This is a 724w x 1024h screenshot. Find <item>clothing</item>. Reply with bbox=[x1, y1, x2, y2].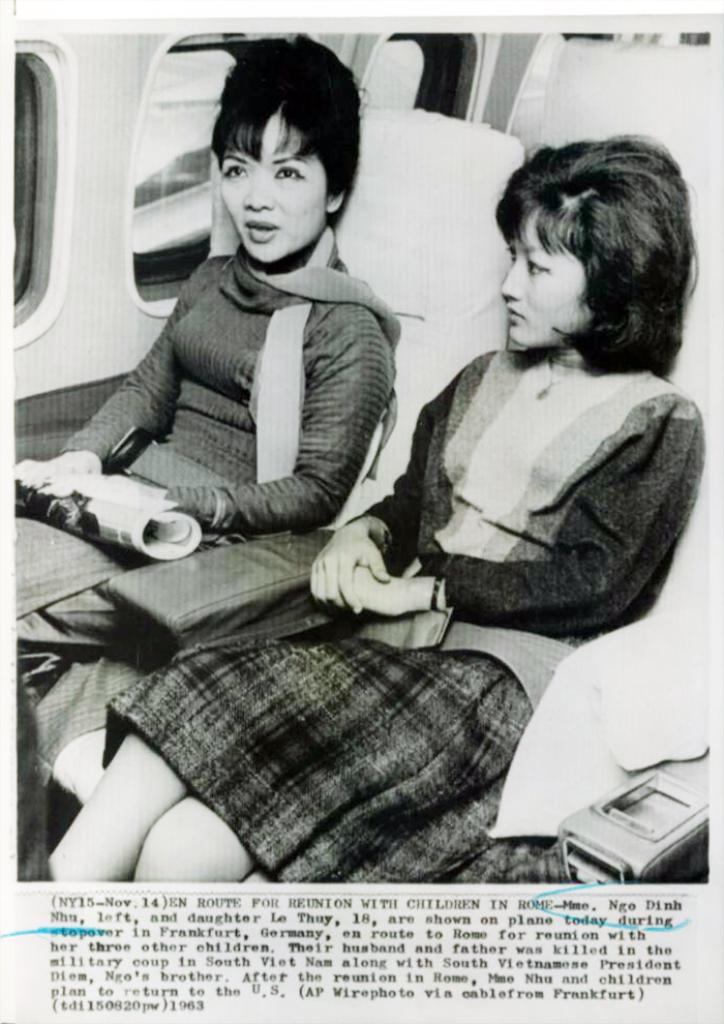
bbox=[0, 224, 396, 785].
